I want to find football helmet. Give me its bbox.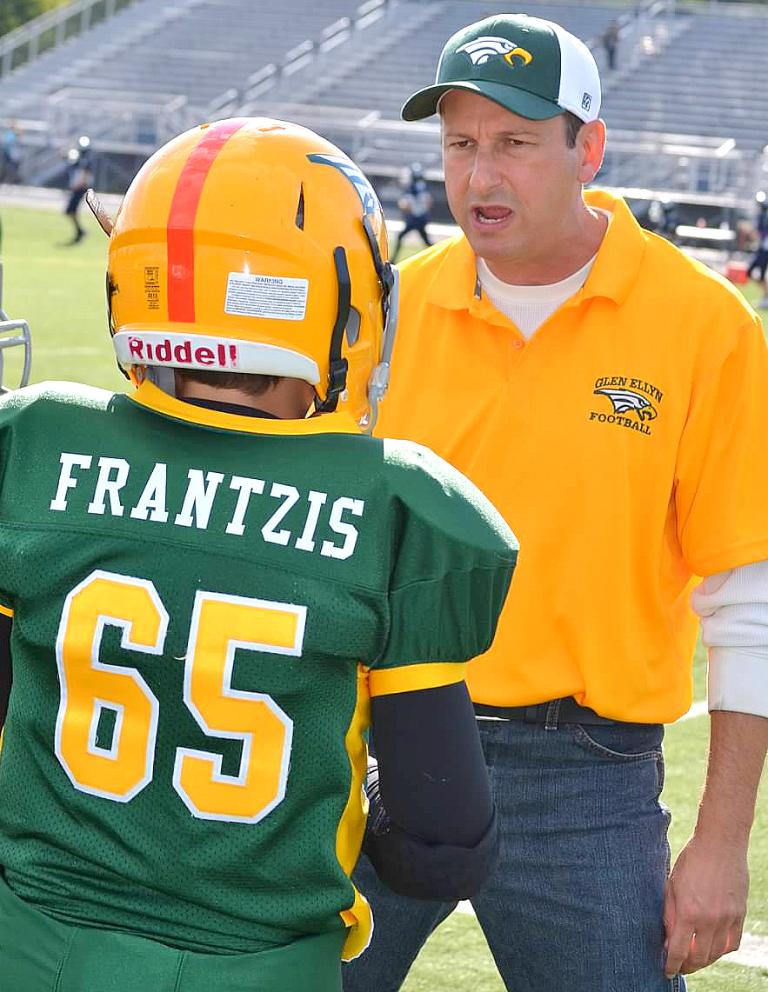
(89,117,401,435).
